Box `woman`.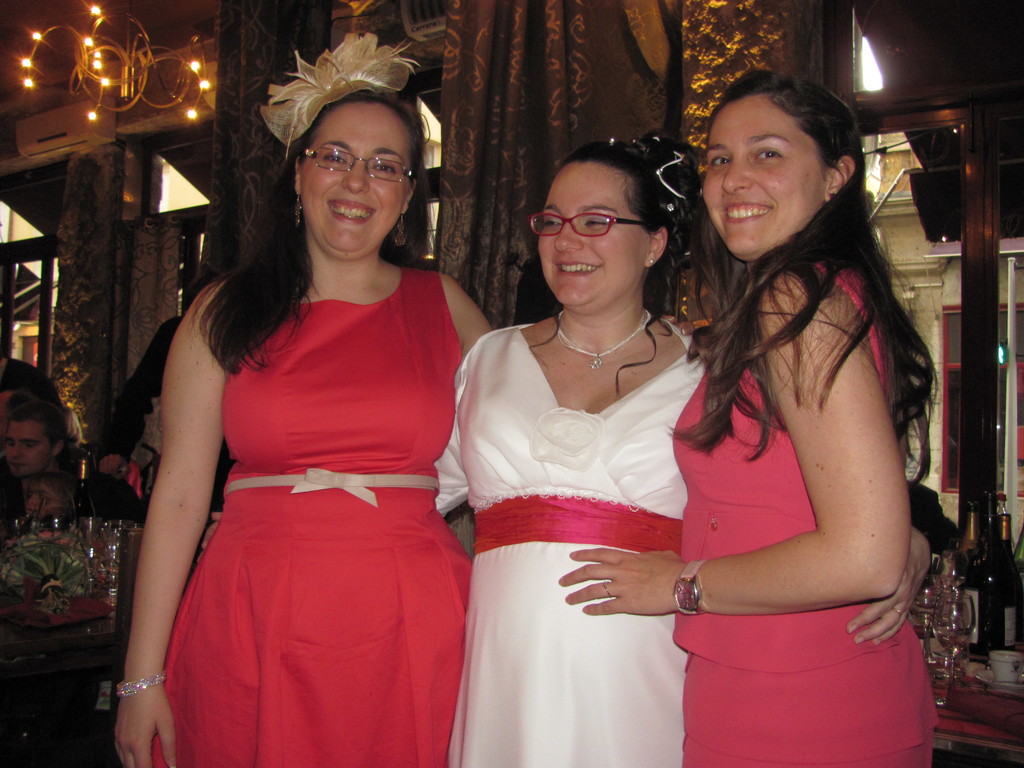
x1=195, y1=141, x2=934, y2=767.
